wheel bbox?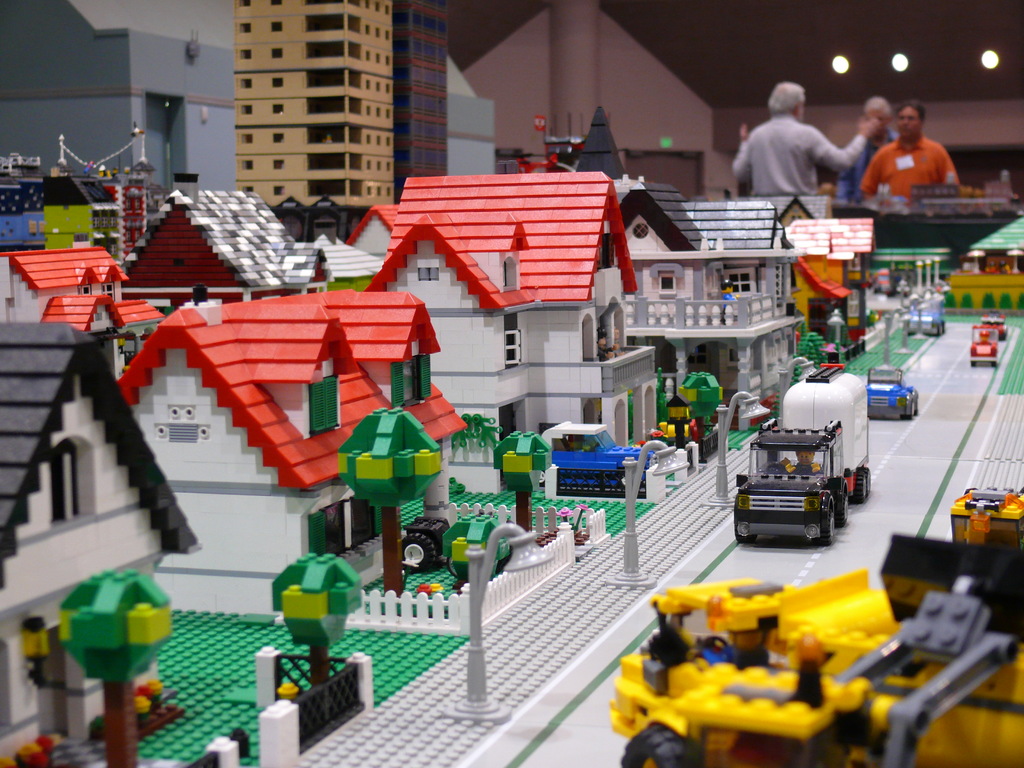
<region>856, 472, 866, 501</region>
